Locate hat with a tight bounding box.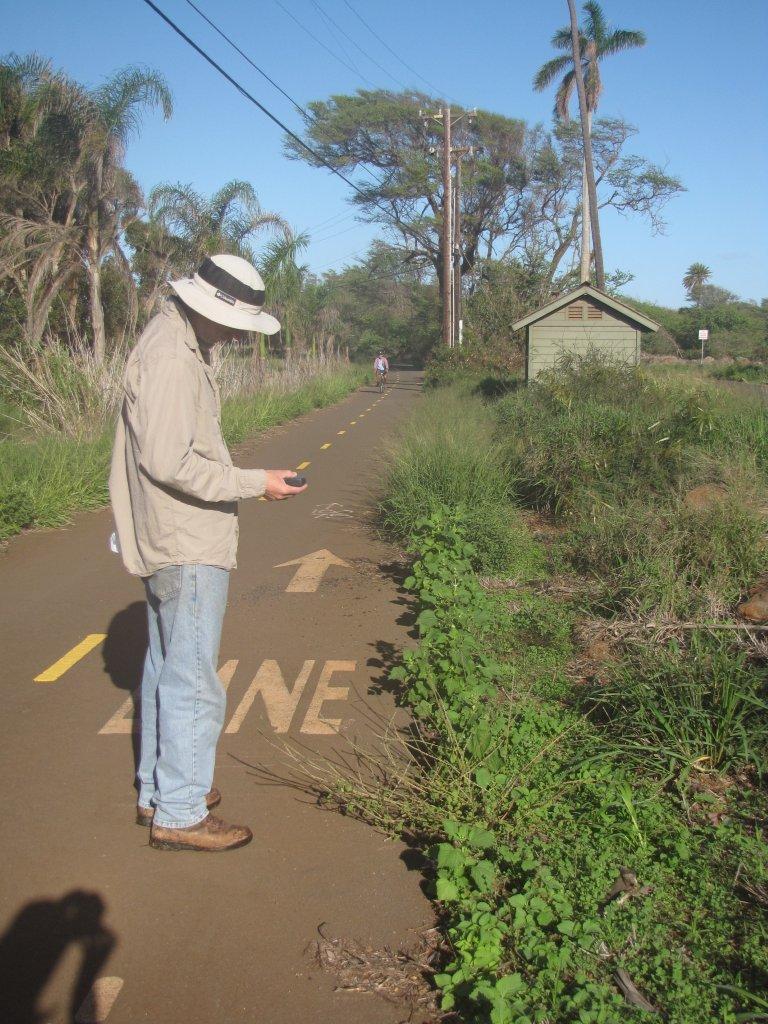
bbox=(166, 246, 286, 338).
